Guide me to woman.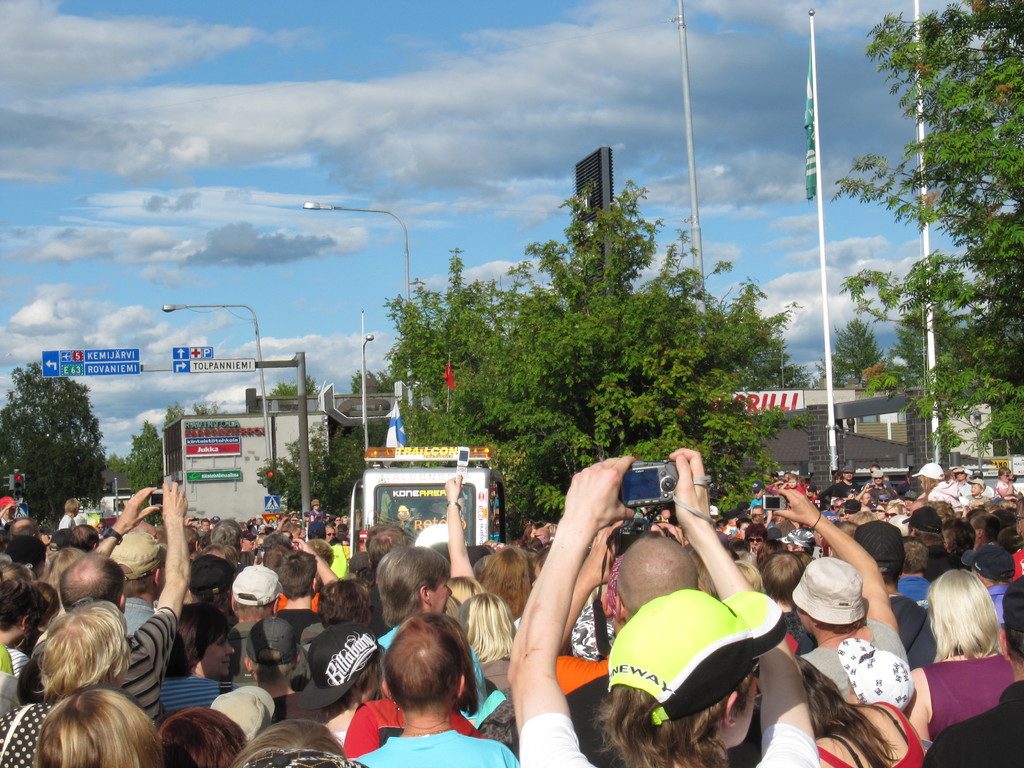
Guidance: detection(503, 446, 813, 767).
